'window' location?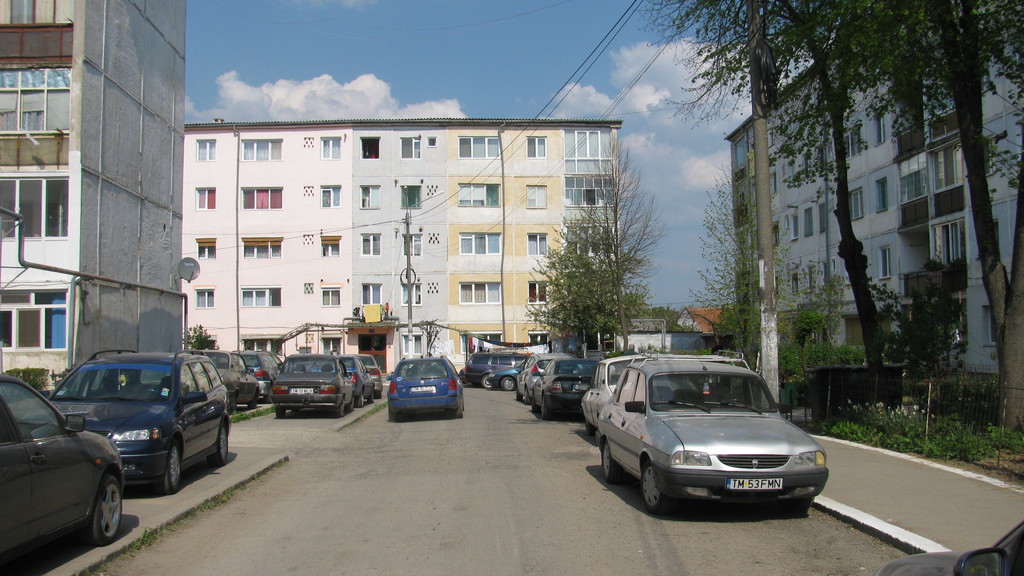
box=[527, 138, 545, 156]
